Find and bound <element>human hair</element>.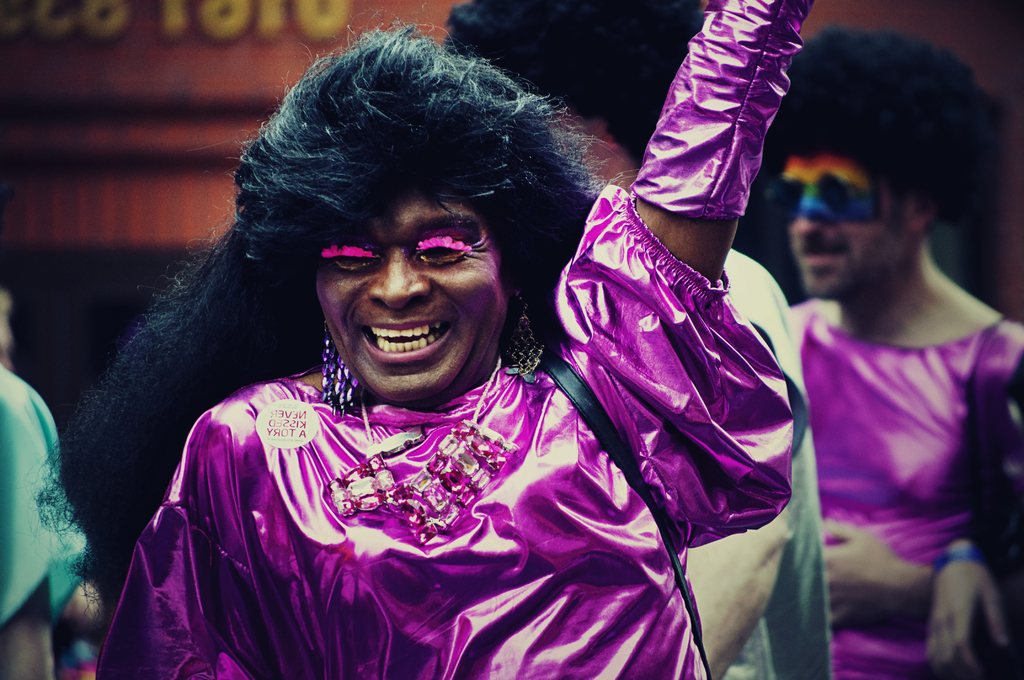
Bound: l=760, t=20, r=1014, b=249.
